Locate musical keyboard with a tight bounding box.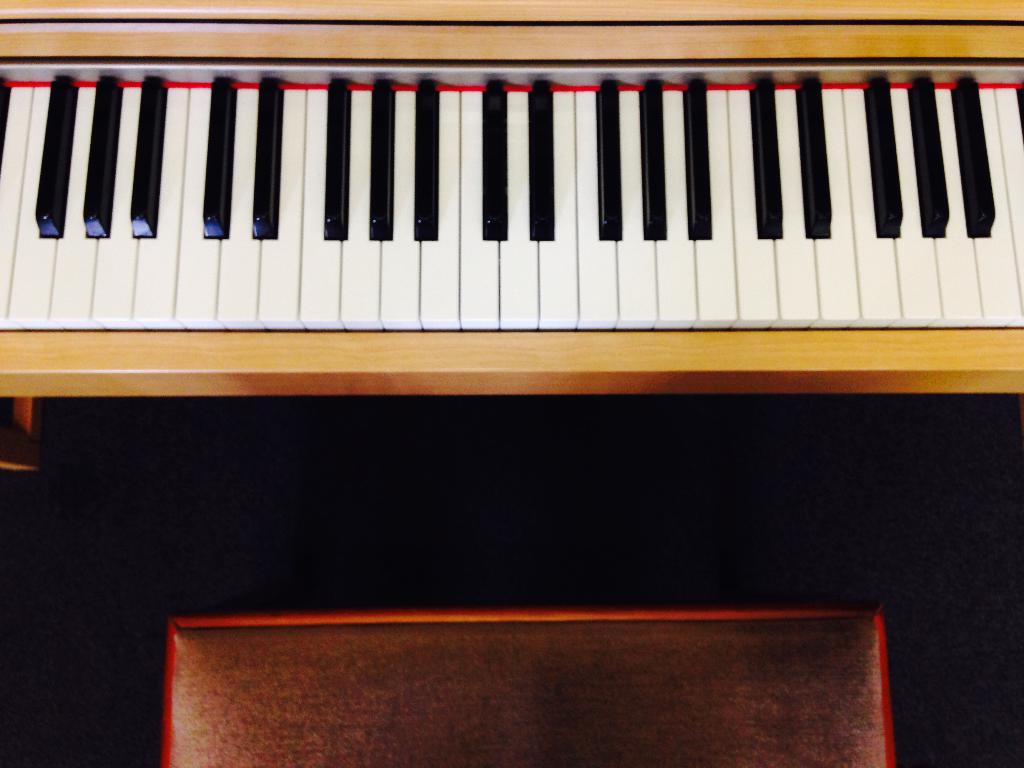
0 49 1023 346.
